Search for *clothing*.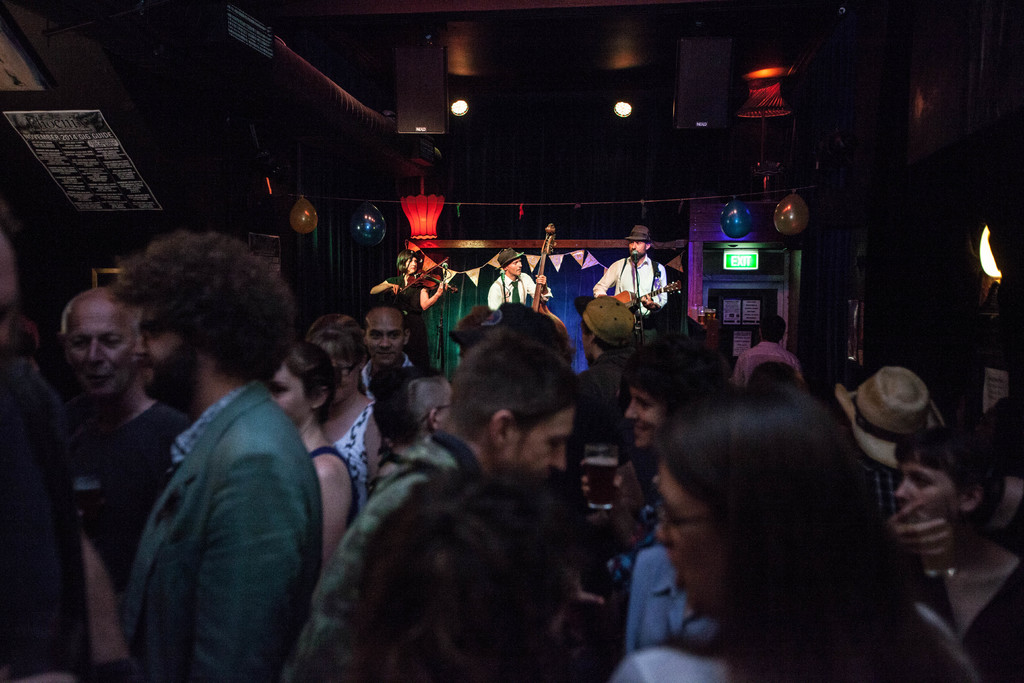
Found at BBox(739, 335, 794, 384).
